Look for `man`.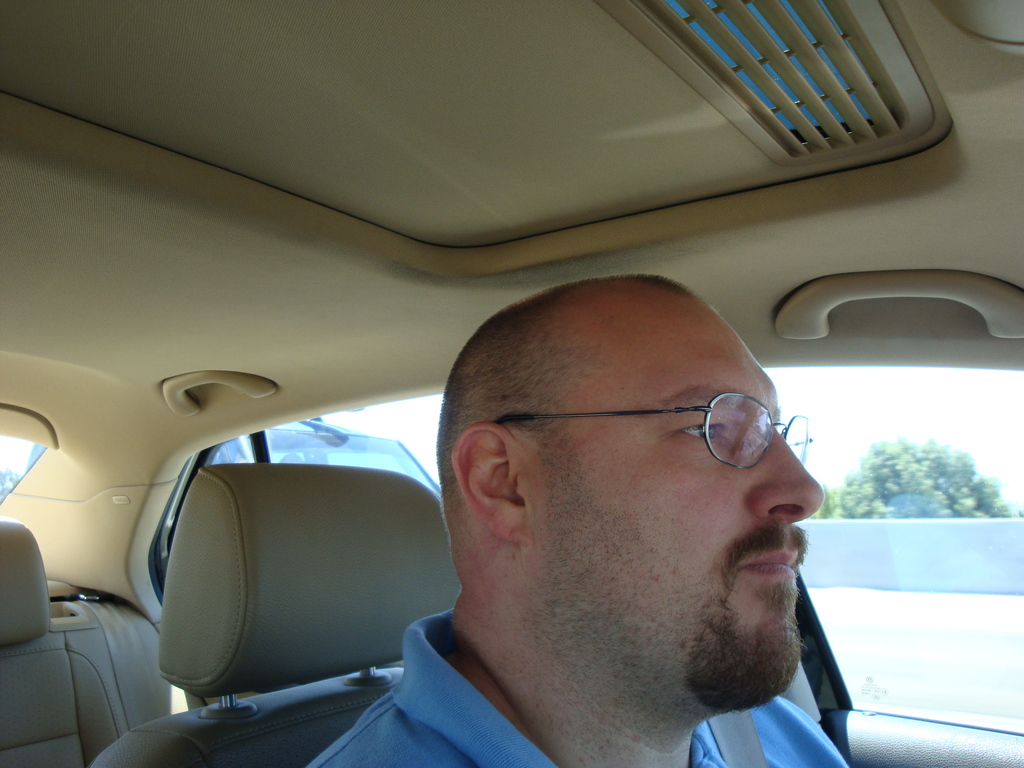
Found: box=[356, 302, 914, 767].
